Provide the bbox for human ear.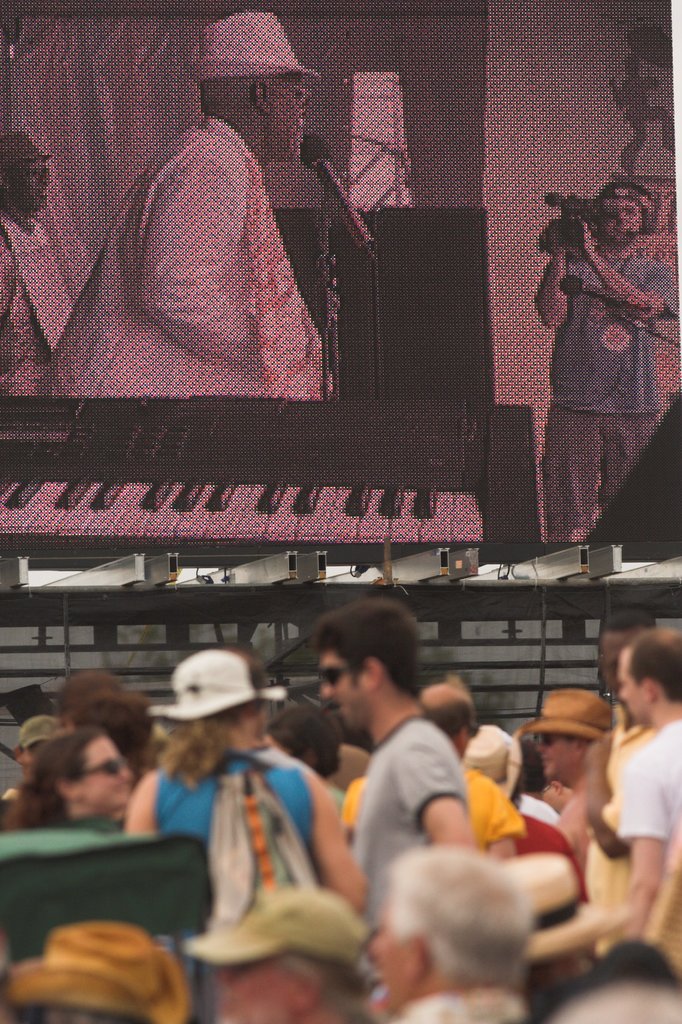
<box>57,777,85,803</box>.
